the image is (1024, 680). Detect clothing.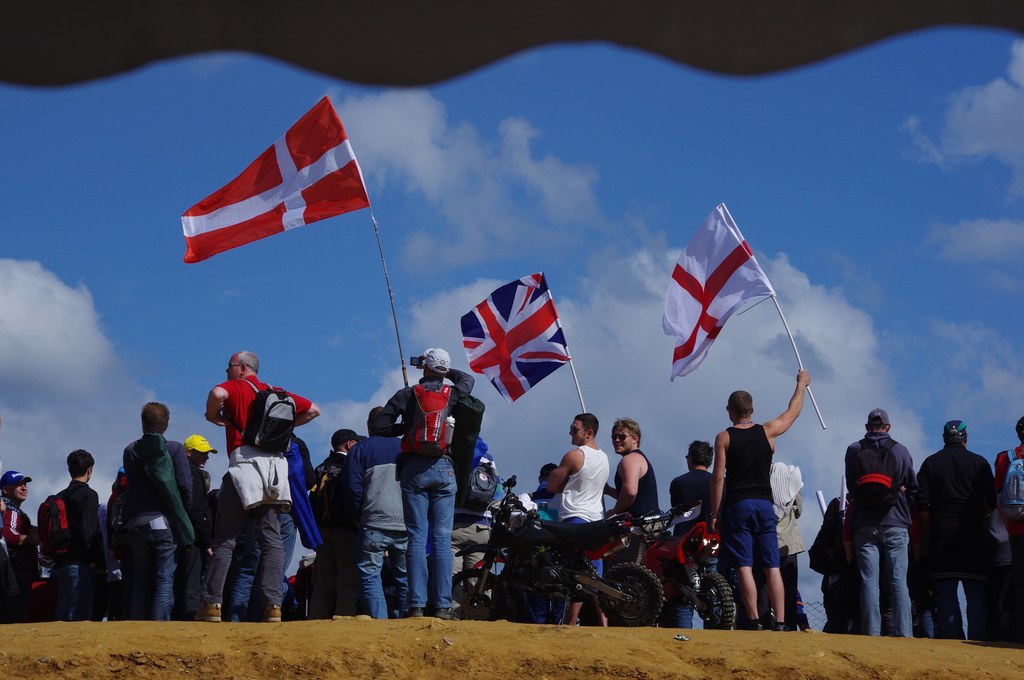
Detection: 230,428,312,614.
